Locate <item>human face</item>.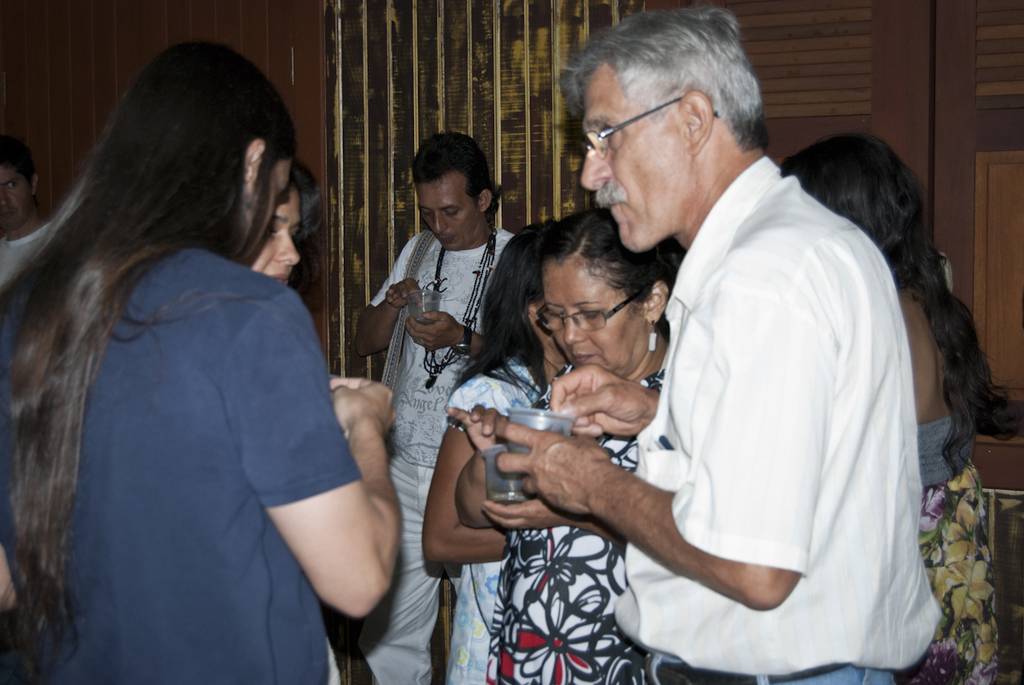
Bounding box: 418 171 483 251.
